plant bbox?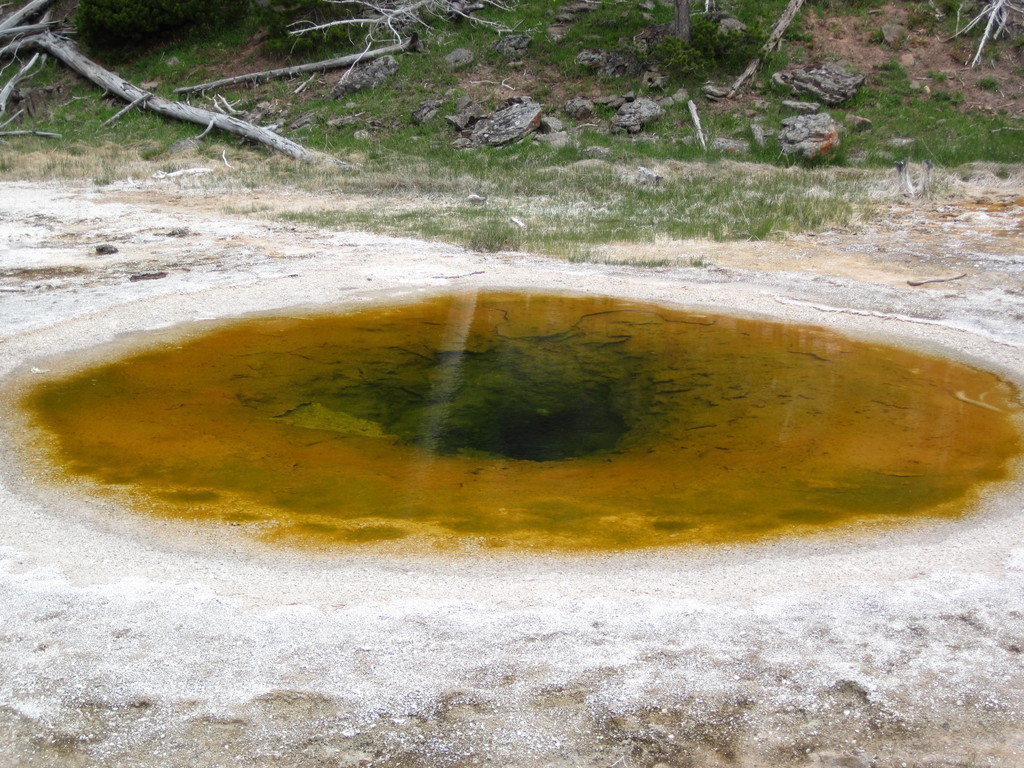
(x1=997, y1=166, x2=1011, y2=182)
